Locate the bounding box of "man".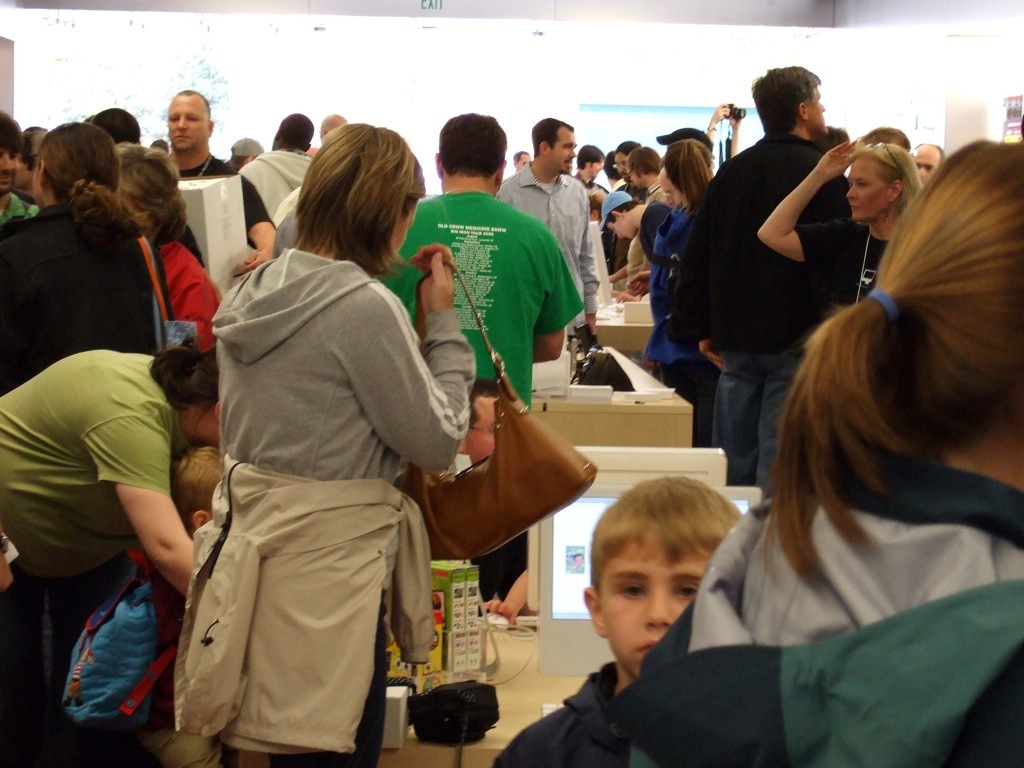
Bounding box: <bbox>377, 114, 583, 409</bbox>.
